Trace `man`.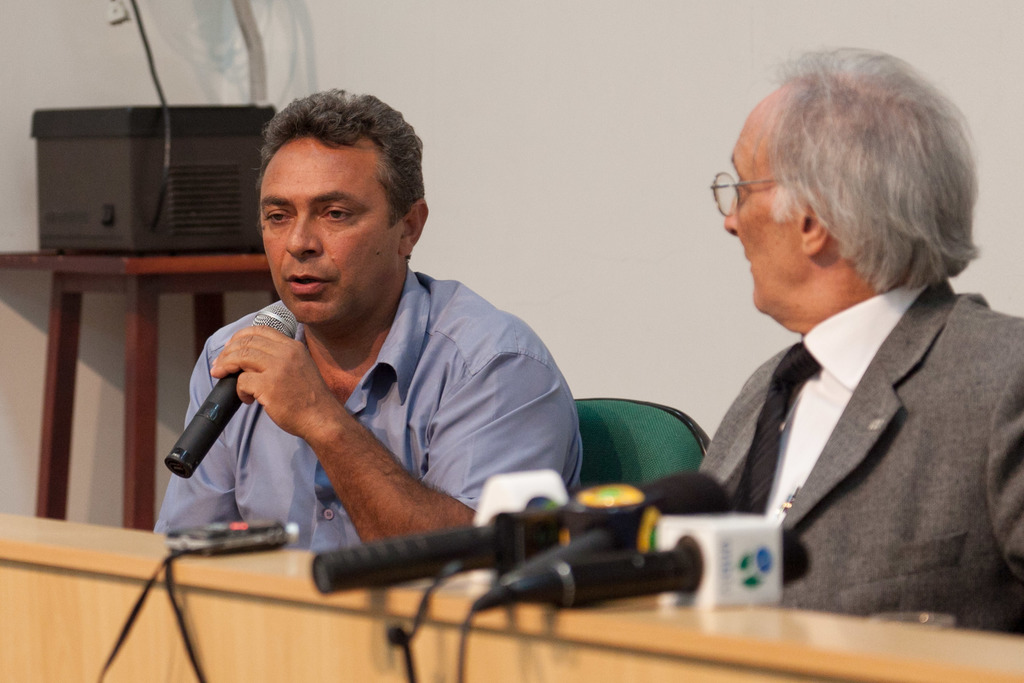
Traced to <bbox>148, 94, 616, 595</bbox>.
